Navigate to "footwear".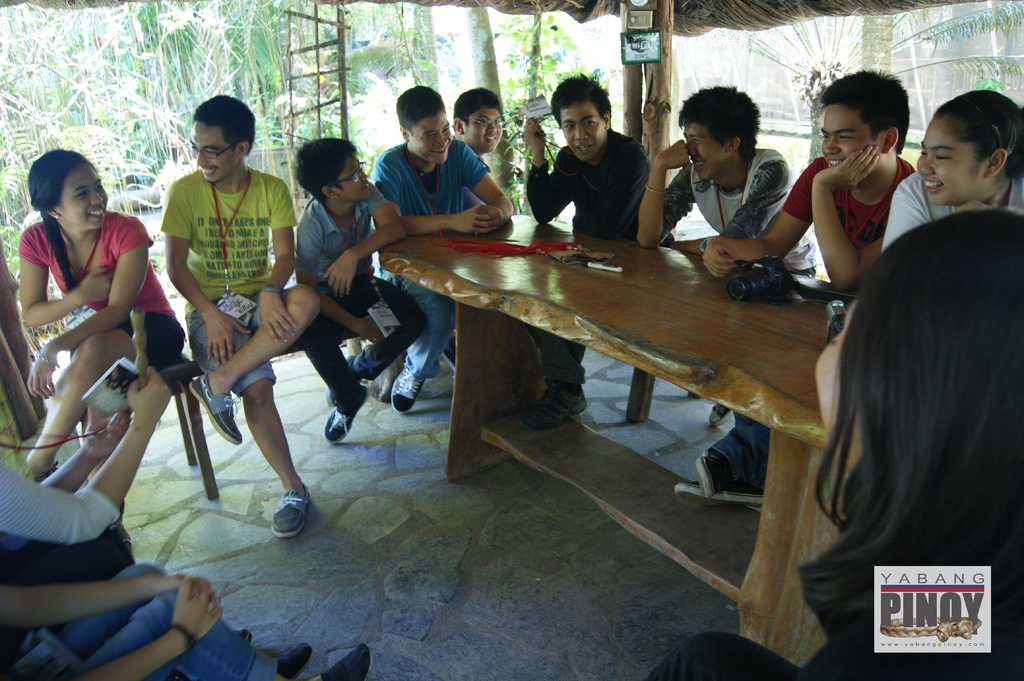
Navigation target: {"x1": 691, "y1": 448, "x2": 733, "y2": 498}.
